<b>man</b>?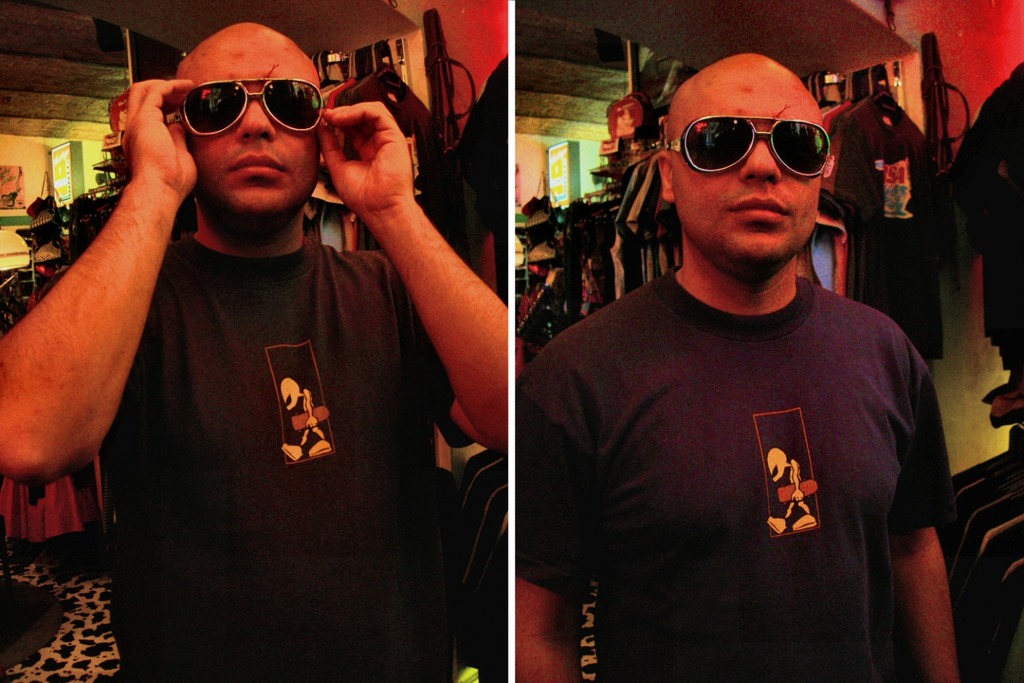
<bbox>506, 29, 965, 669</bbox>
